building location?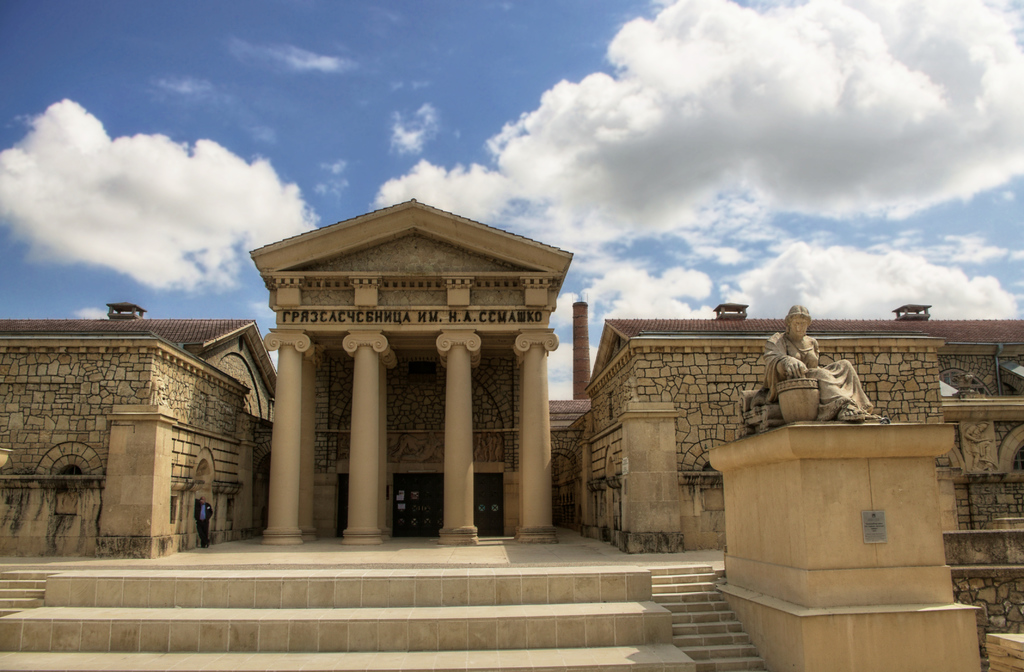
0 188 1023 556
